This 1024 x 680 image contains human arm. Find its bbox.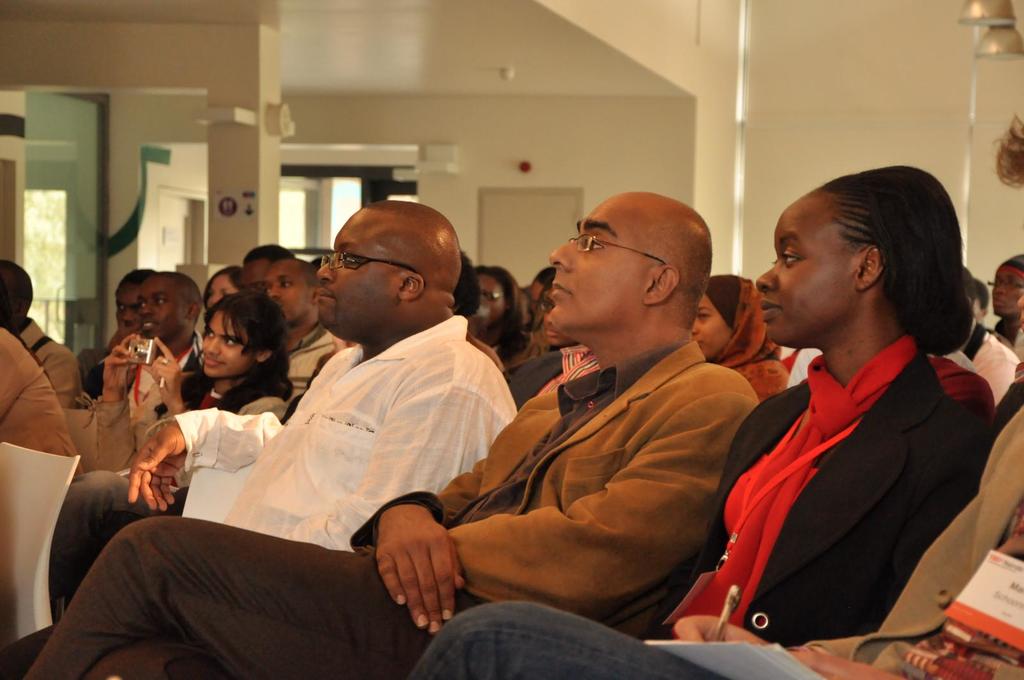
<region>657, 612, 901, 679</region>.
